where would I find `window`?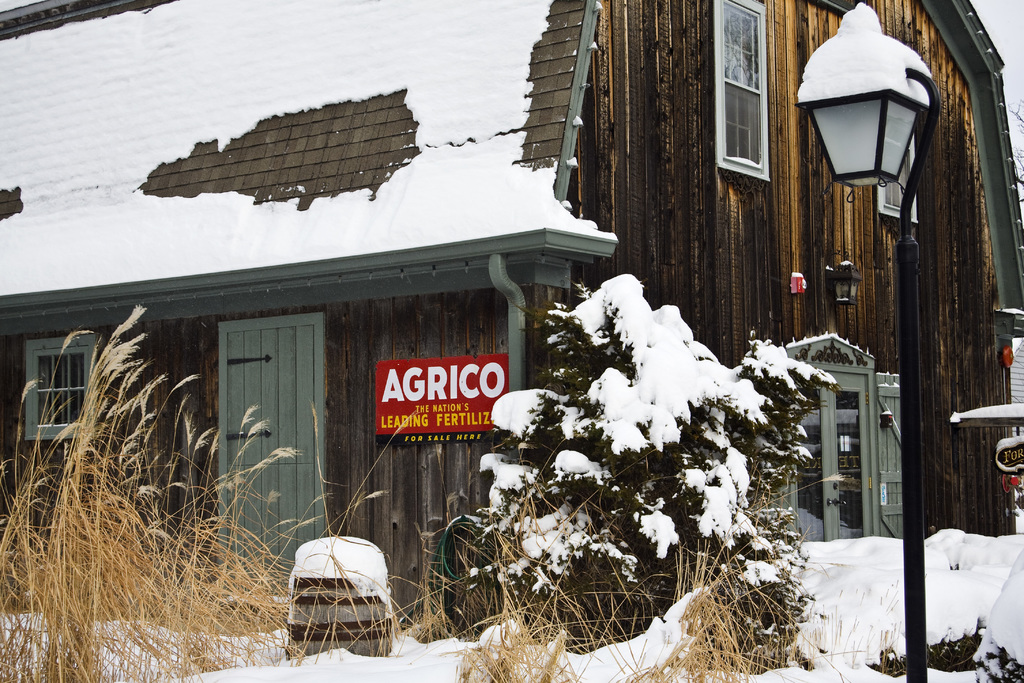
At [879, 140, 919, 224].
